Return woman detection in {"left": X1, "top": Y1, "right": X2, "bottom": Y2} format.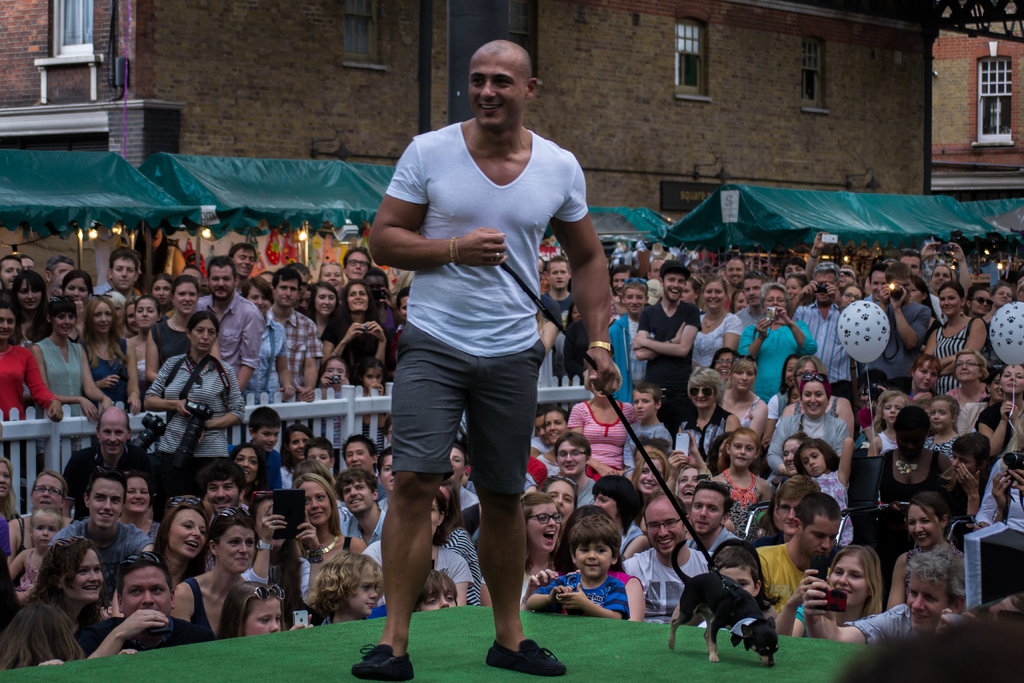
{"left": 968, "top": 358, "right": 1023, "bottom": 463}.
